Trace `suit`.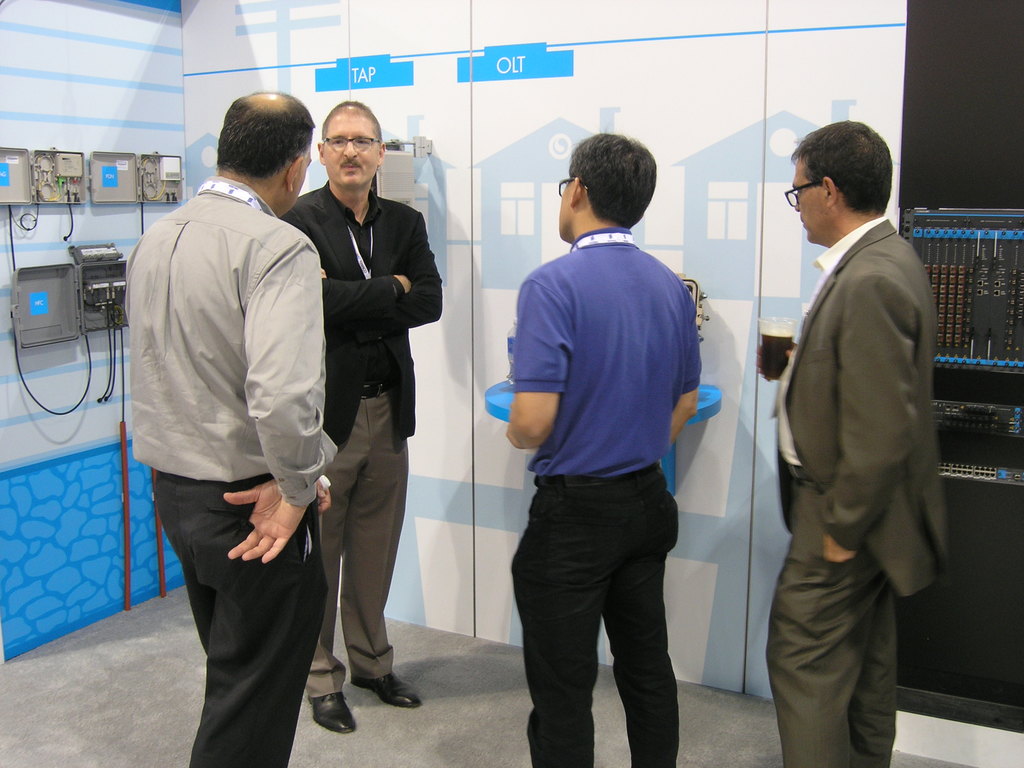
Traced to BBox(753, 112, 976, 767).
